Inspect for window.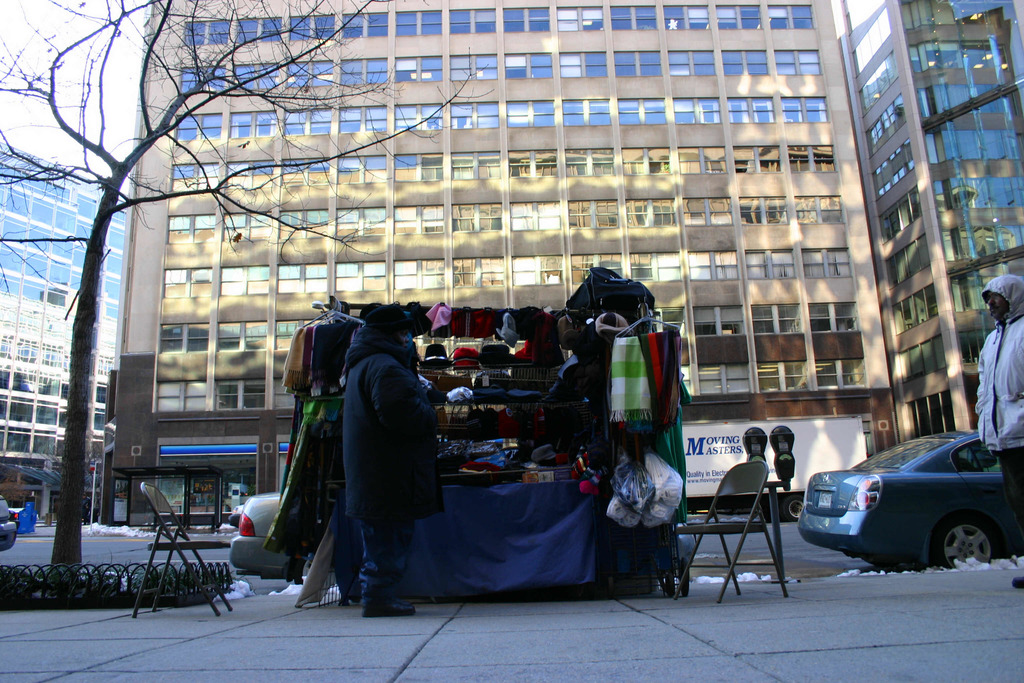
Inspection: (280, 264, 323, 292).
